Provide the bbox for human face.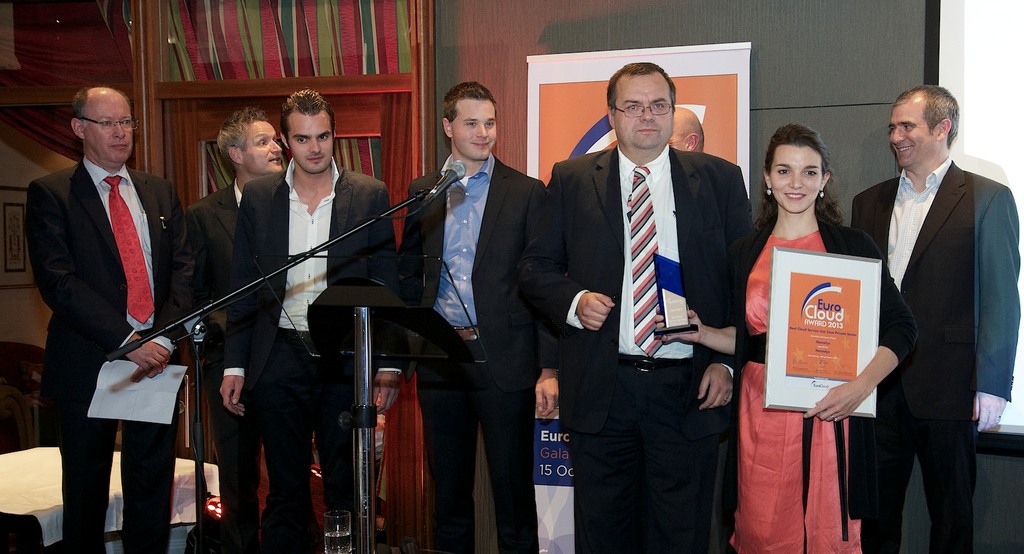
(84,98,131,162).
